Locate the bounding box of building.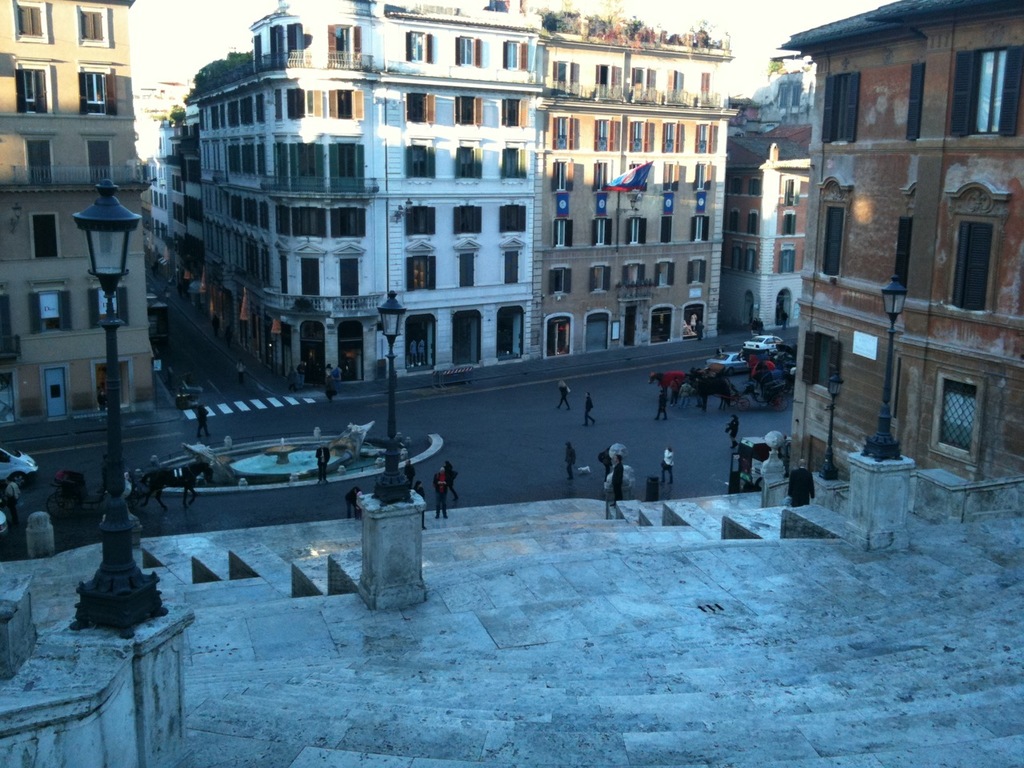
Bounding box: Rect(150, 0, 735, 383).
